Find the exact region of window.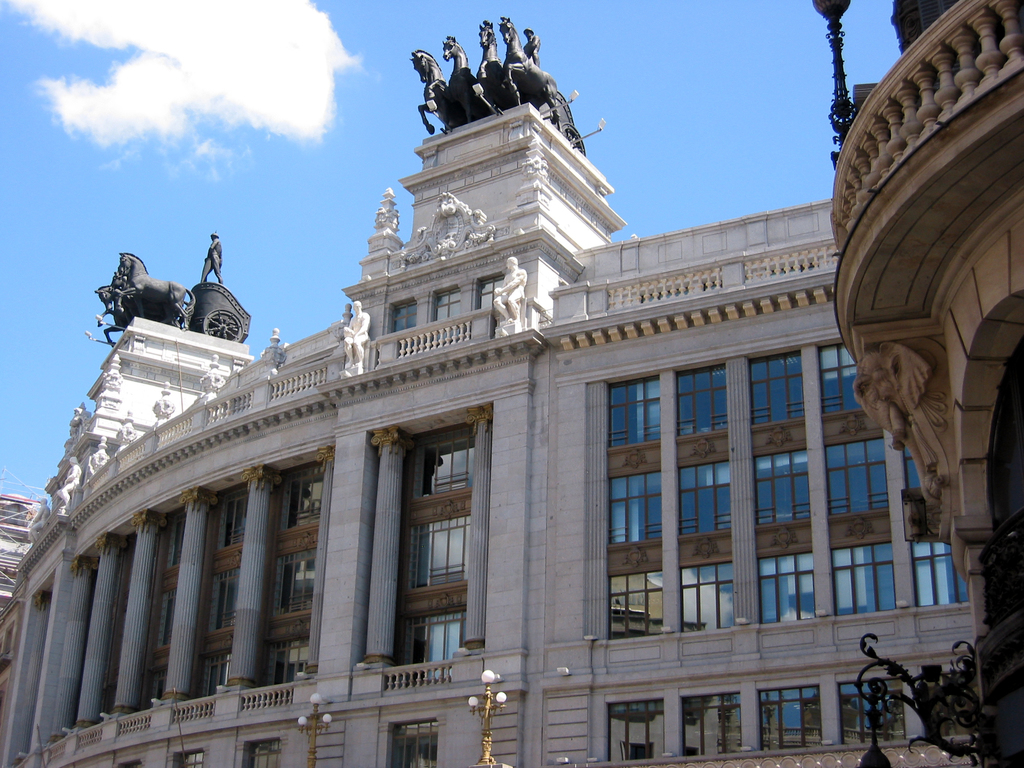
Exact region: Rect(837, 680, 903, 751).
